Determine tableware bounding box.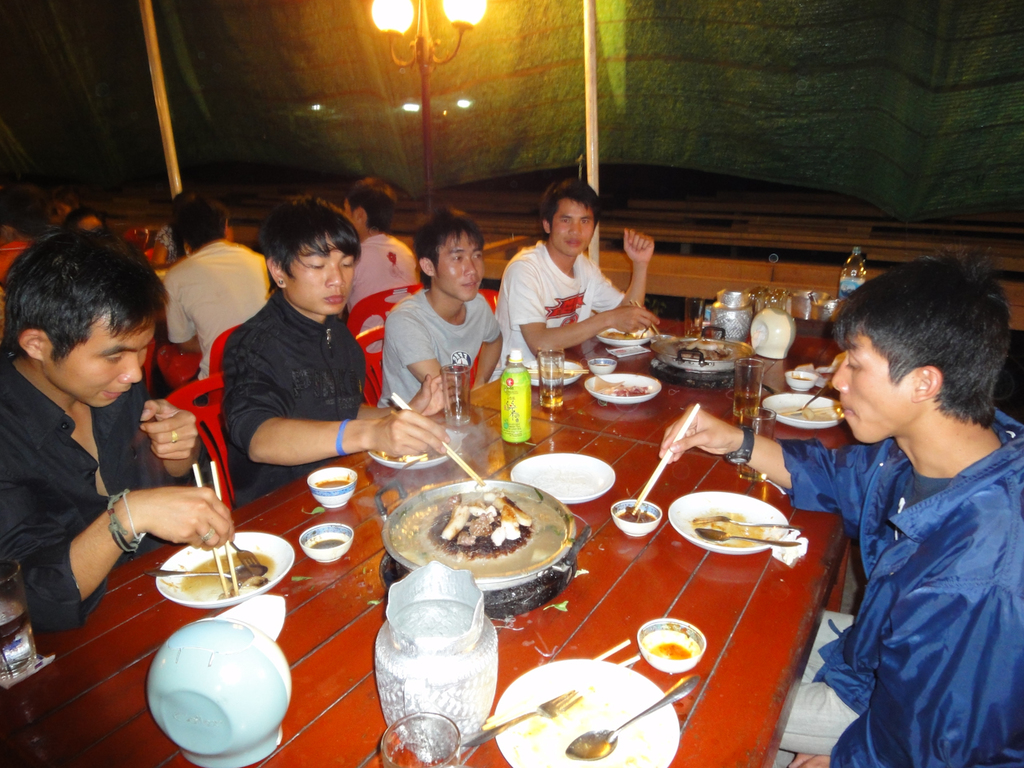
Determined: <bbox>595, 330, 669, 346</bbox>.
